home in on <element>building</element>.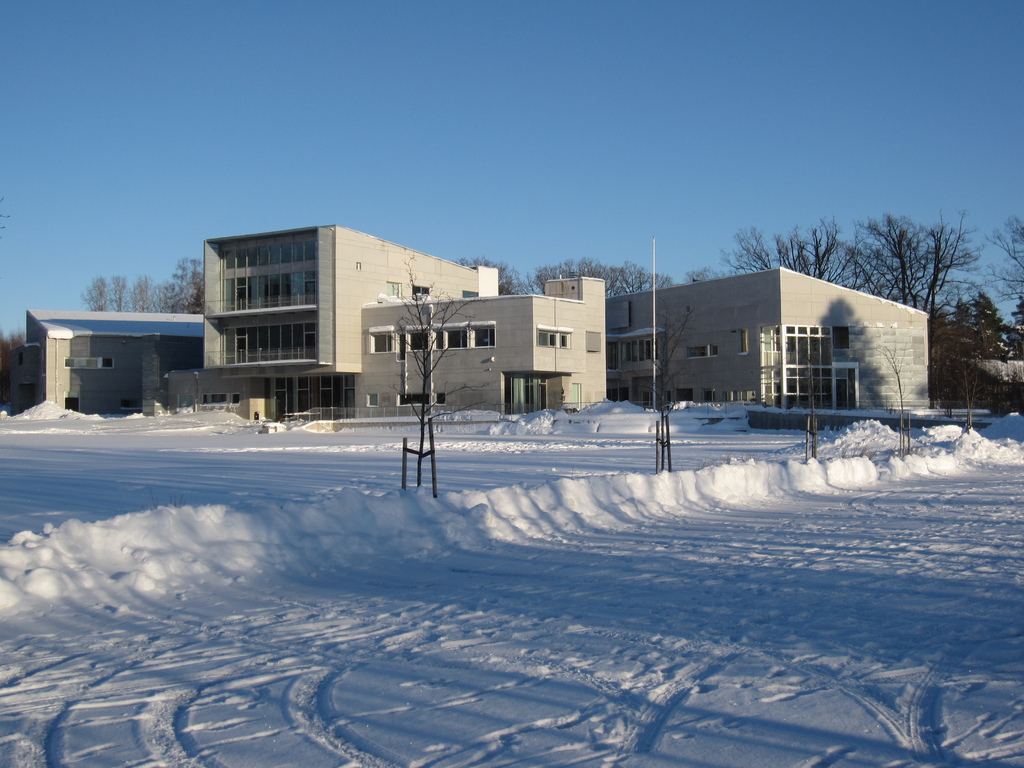
Homed in at bbox=[605, 268, 931, 412].
